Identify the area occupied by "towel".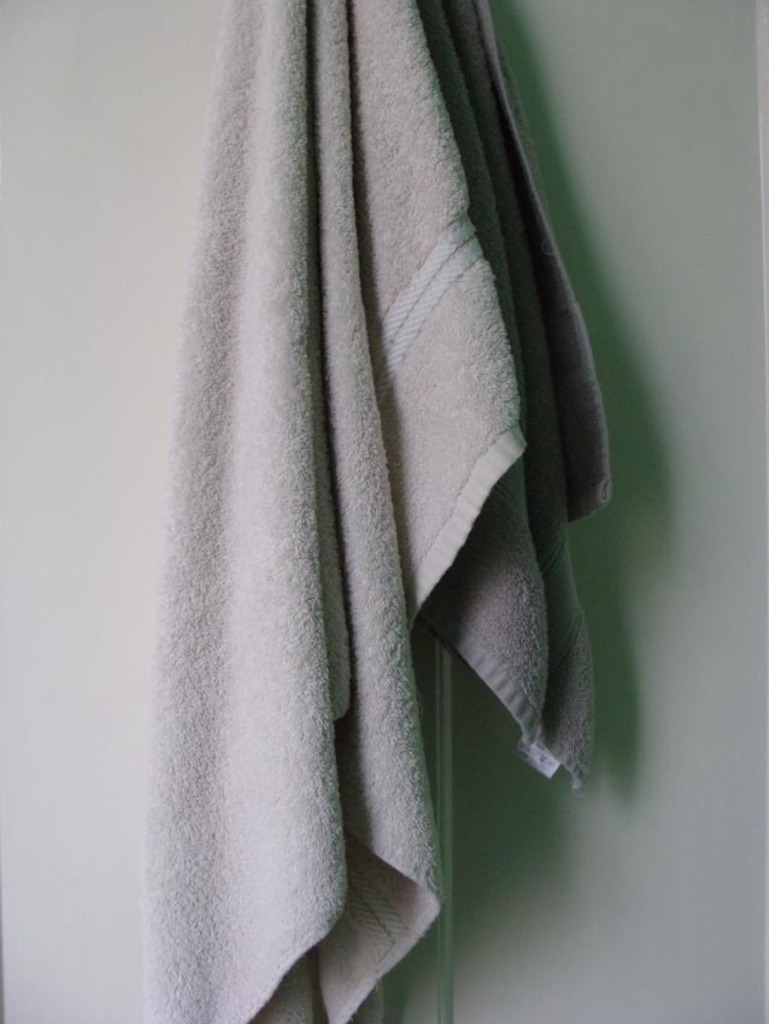
Area: box(135, 0, 616, 1023).
